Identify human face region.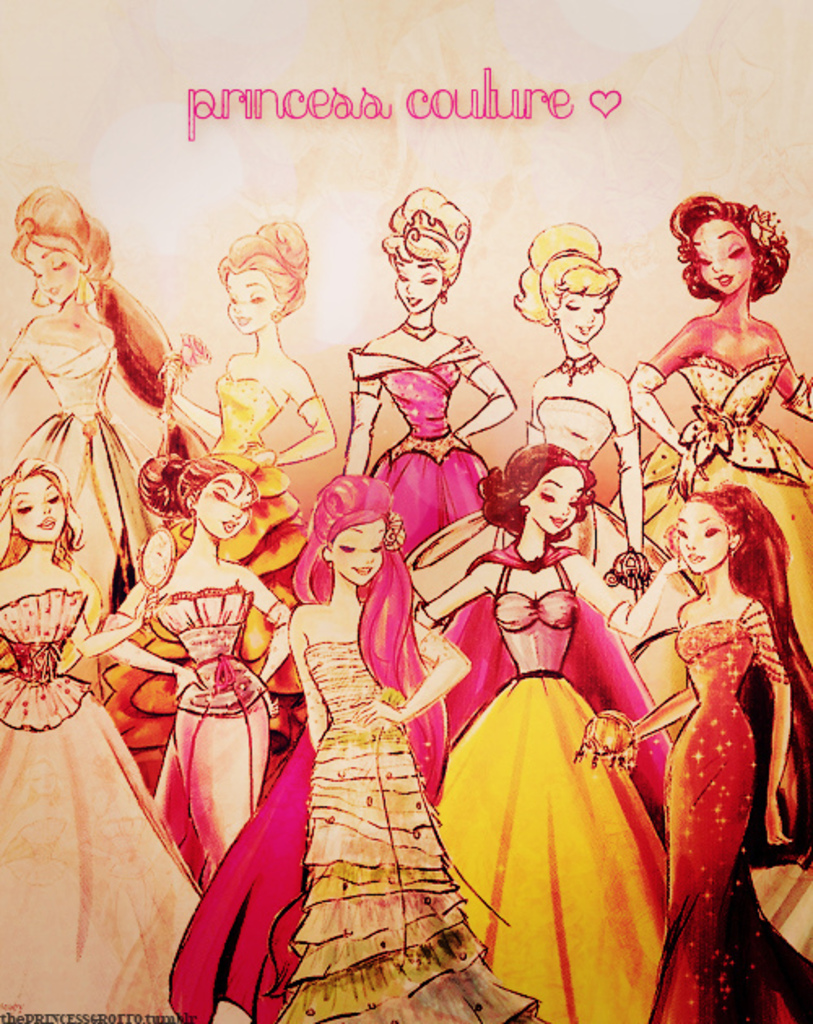
Region: l=558, t=291, r=610, b=343.
